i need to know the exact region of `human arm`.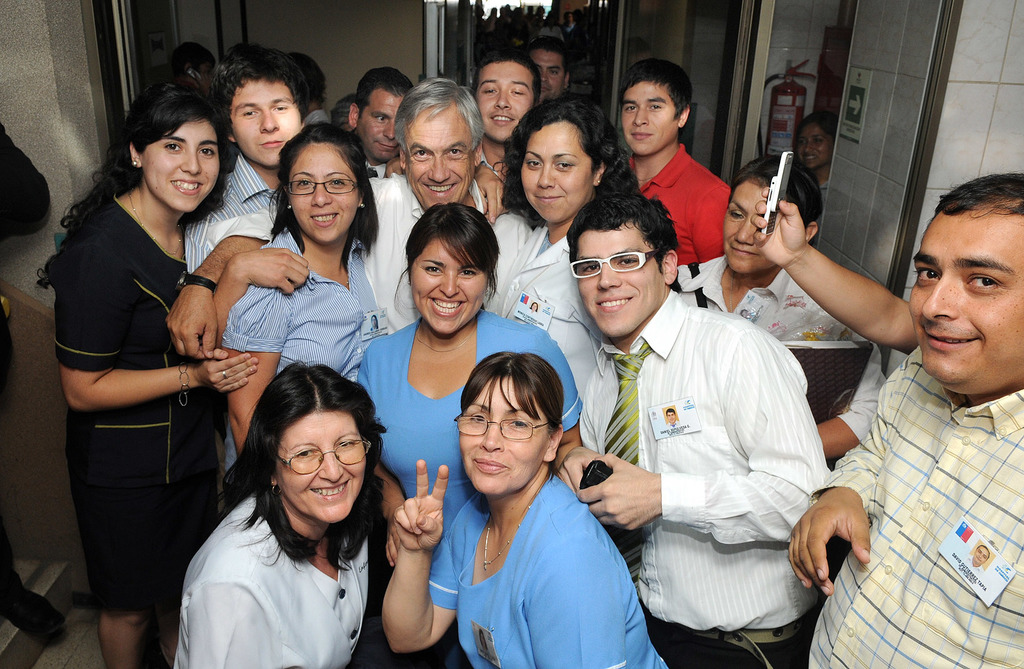
Region: box=[745, 181, 924, 350].
